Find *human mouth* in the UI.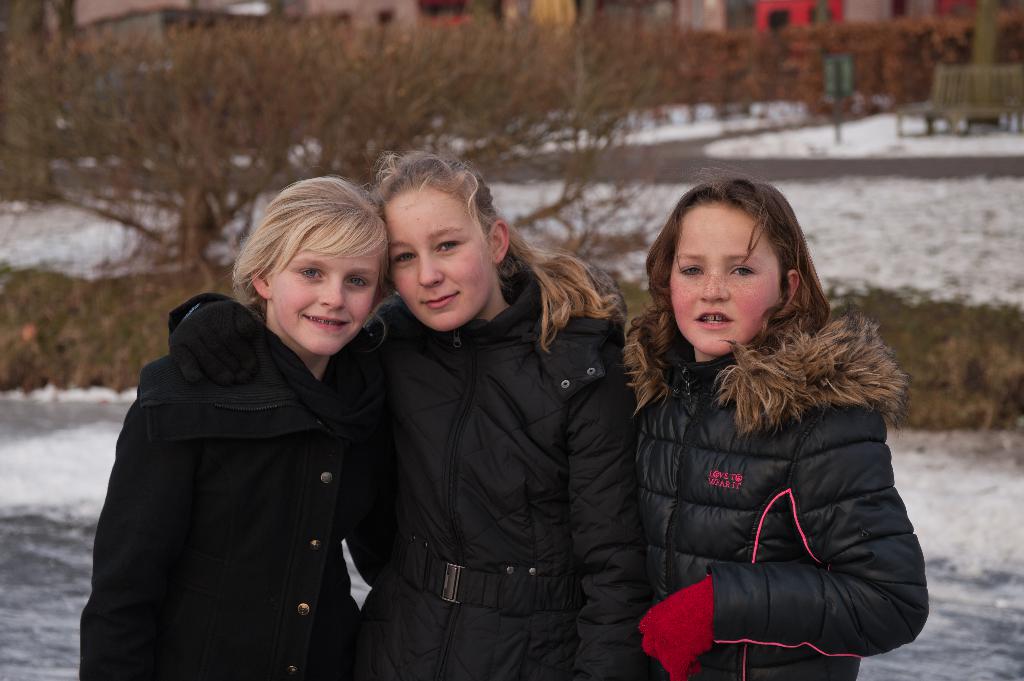
UI element at l=303, t=317, r=347, b=330.
